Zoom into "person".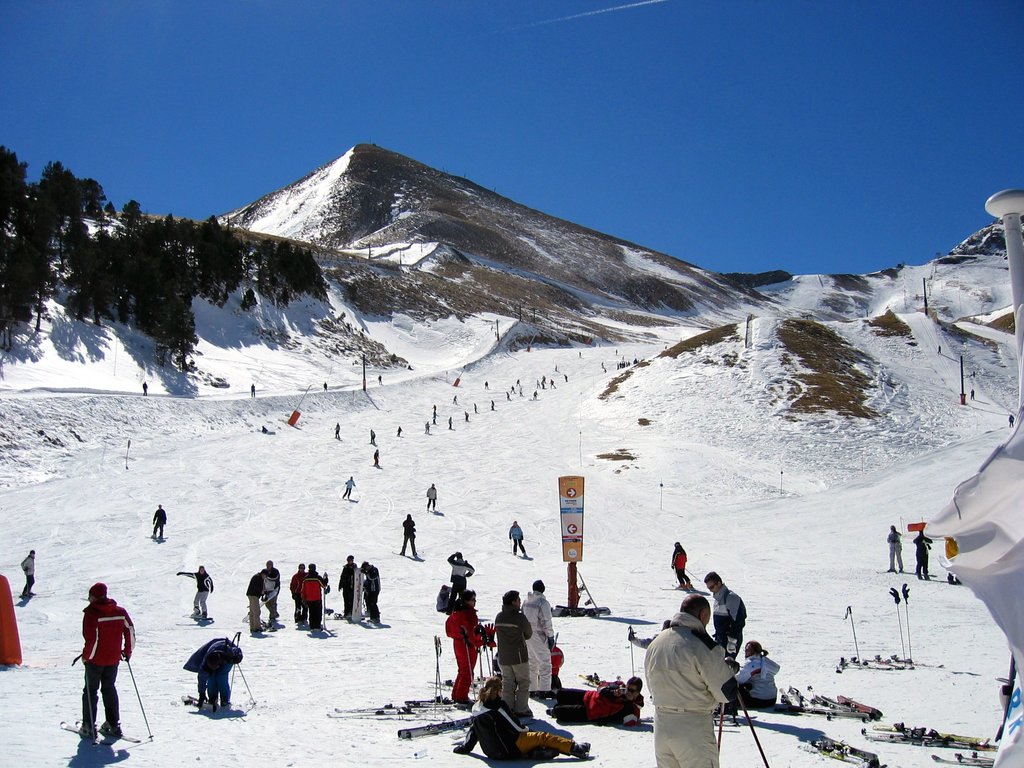
Zoom target: 492/401/495/408.
